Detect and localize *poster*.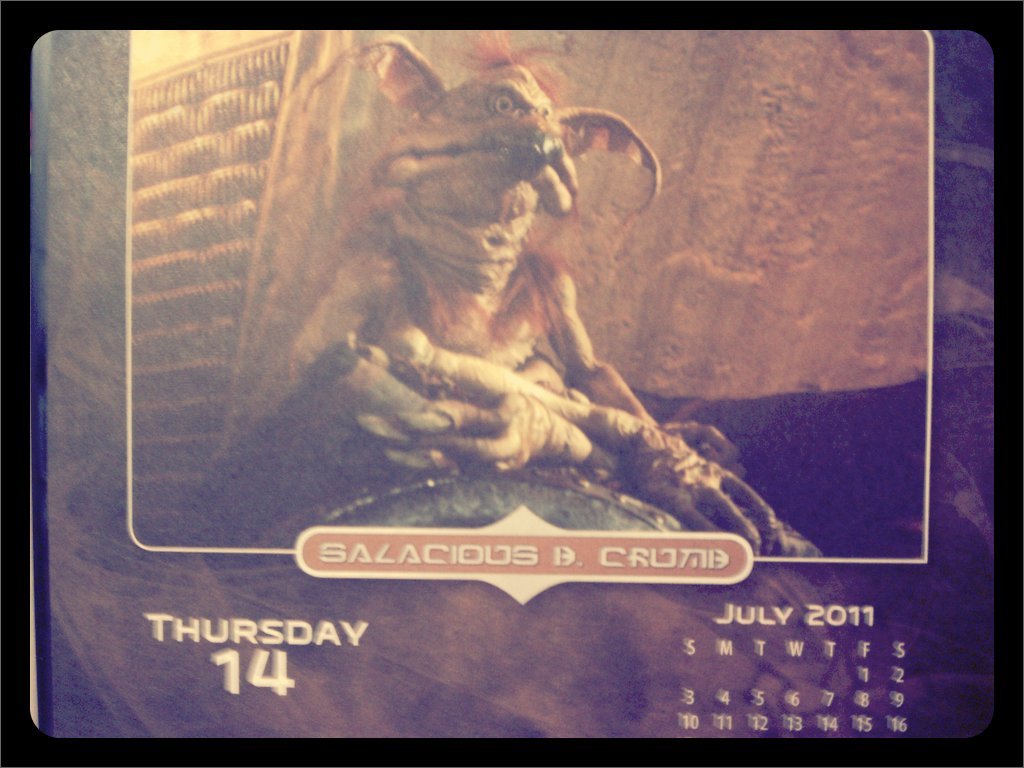
Localized at bbox=(0, 0, 1023, 765).
